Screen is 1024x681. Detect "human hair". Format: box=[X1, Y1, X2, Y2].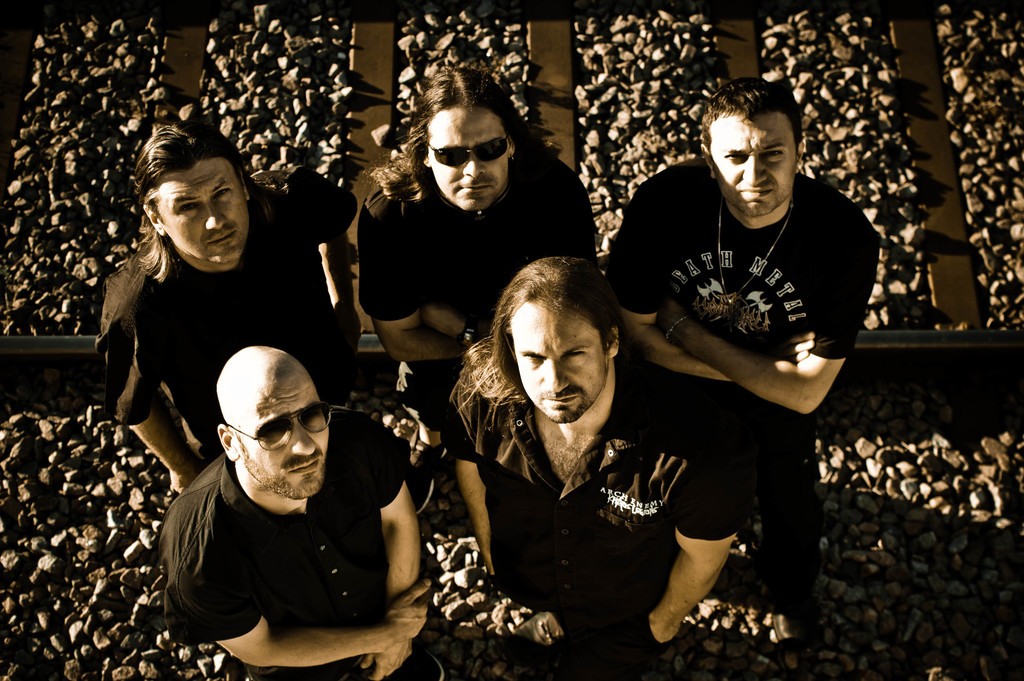
box=[365, 67, 566, 209].
